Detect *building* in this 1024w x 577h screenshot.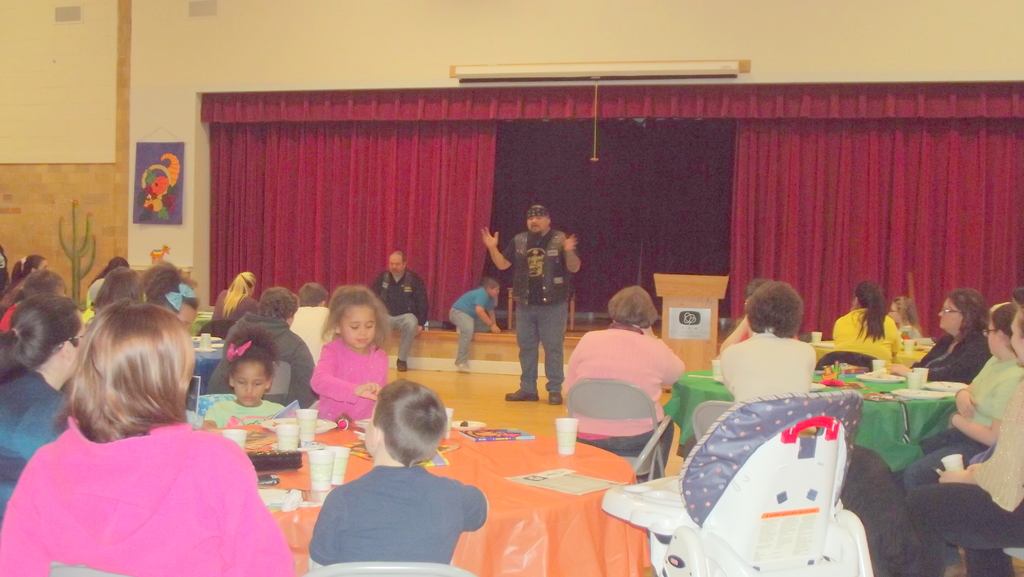
Detection: <box>0,0,1023,576</box>.
